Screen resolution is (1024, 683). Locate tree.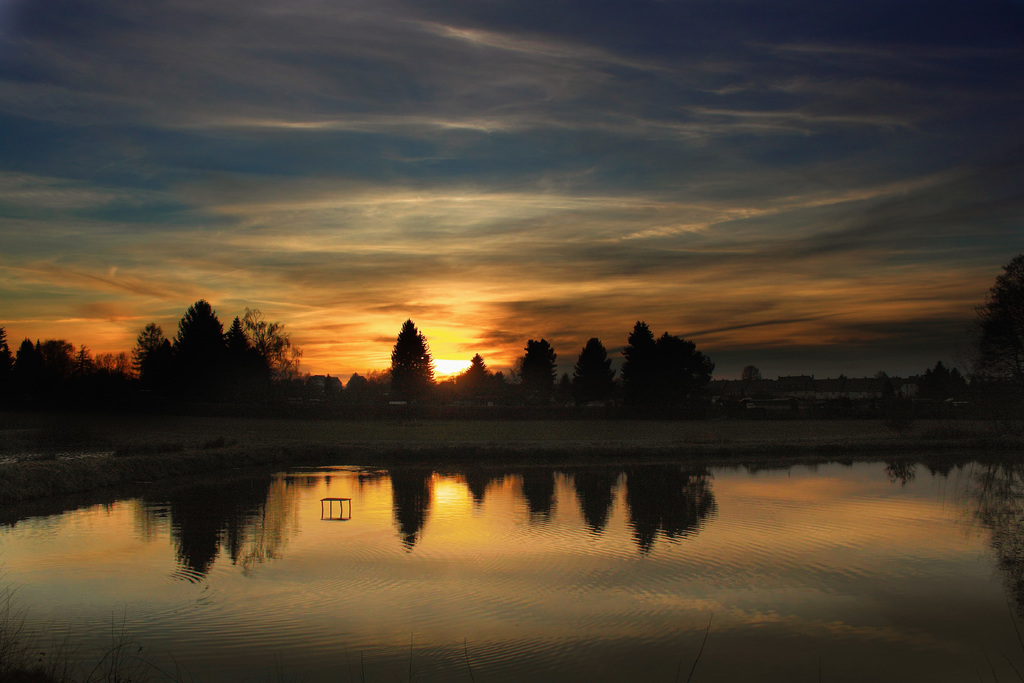
(left=569, top=336, right=620, bottom=402).
